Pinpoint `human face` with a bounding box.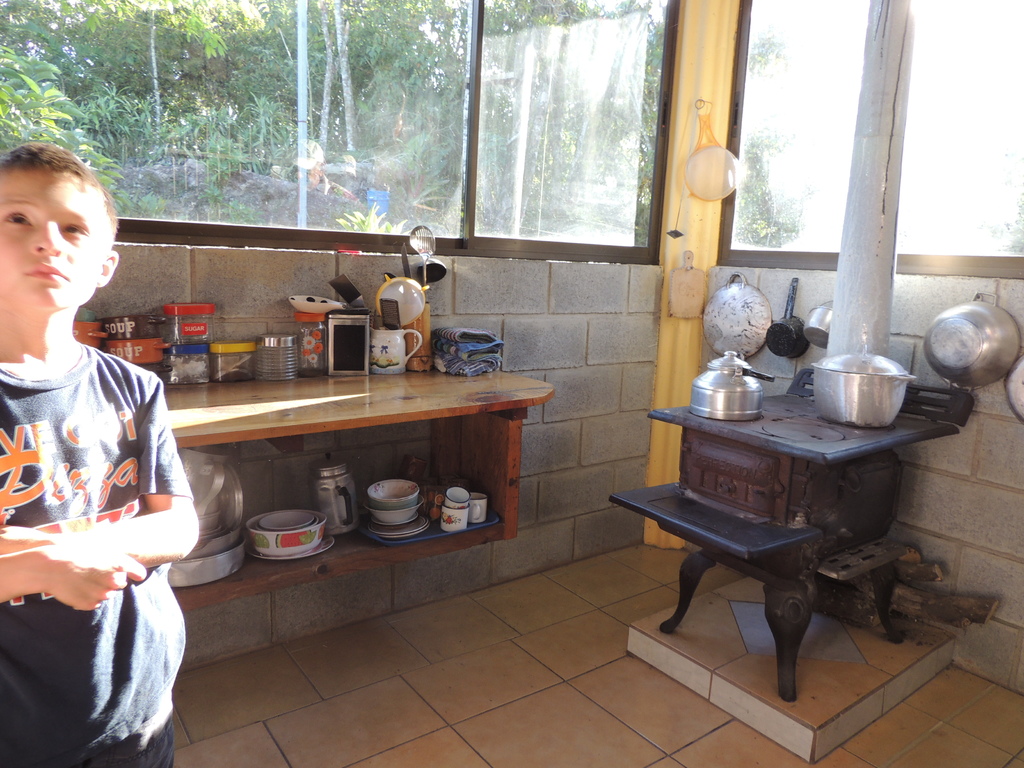
region(0, 166, 117, 317).
